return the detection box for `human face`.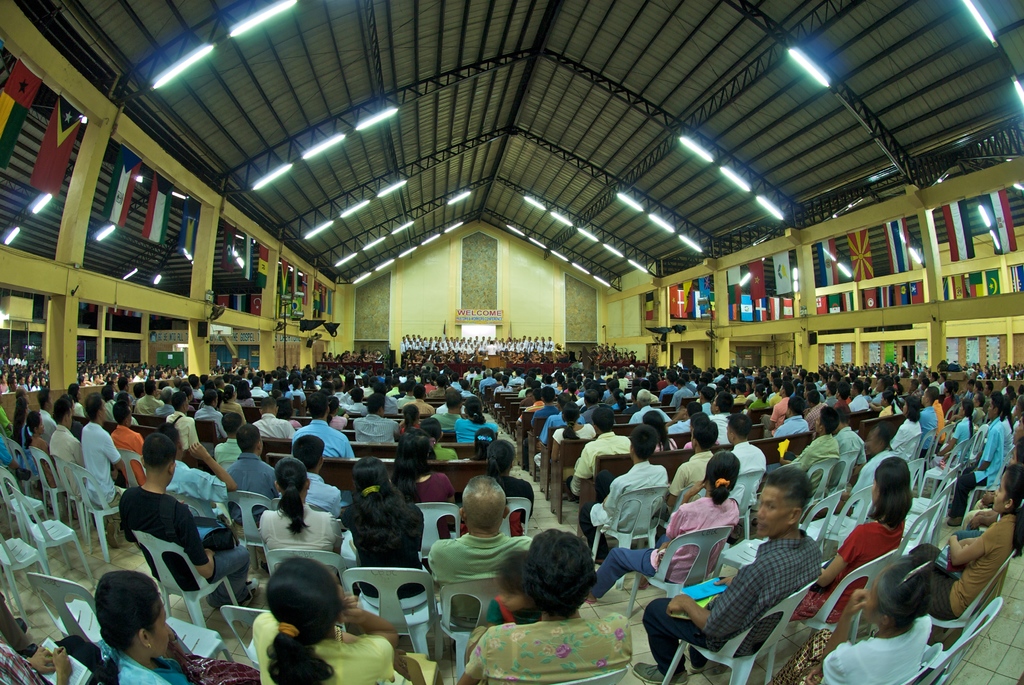
{"x1": 990, "y1": 477, "x2": 1006, "y2": 512}.
